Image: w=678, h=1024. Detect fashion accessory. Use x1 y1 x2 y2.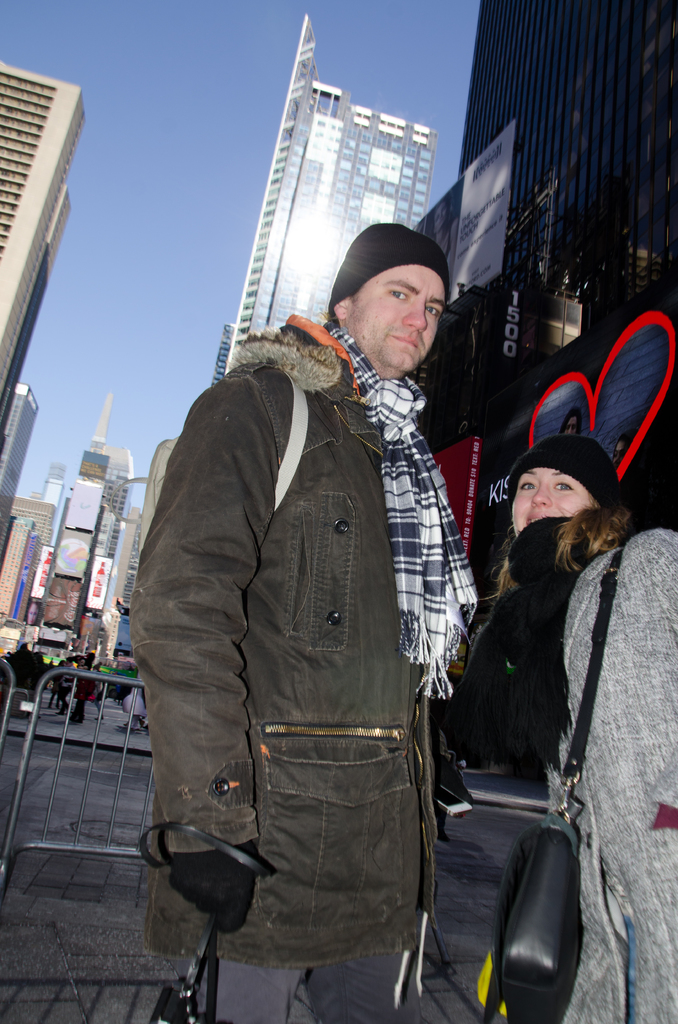
139 376 311 550.
